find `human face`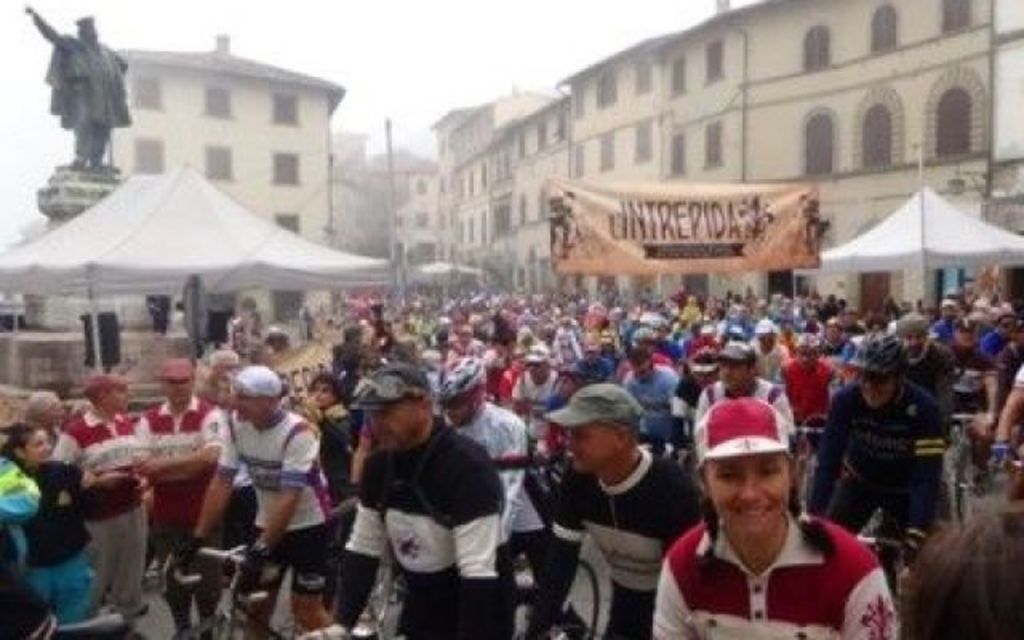
Rect(563, 414, 613, 474)
